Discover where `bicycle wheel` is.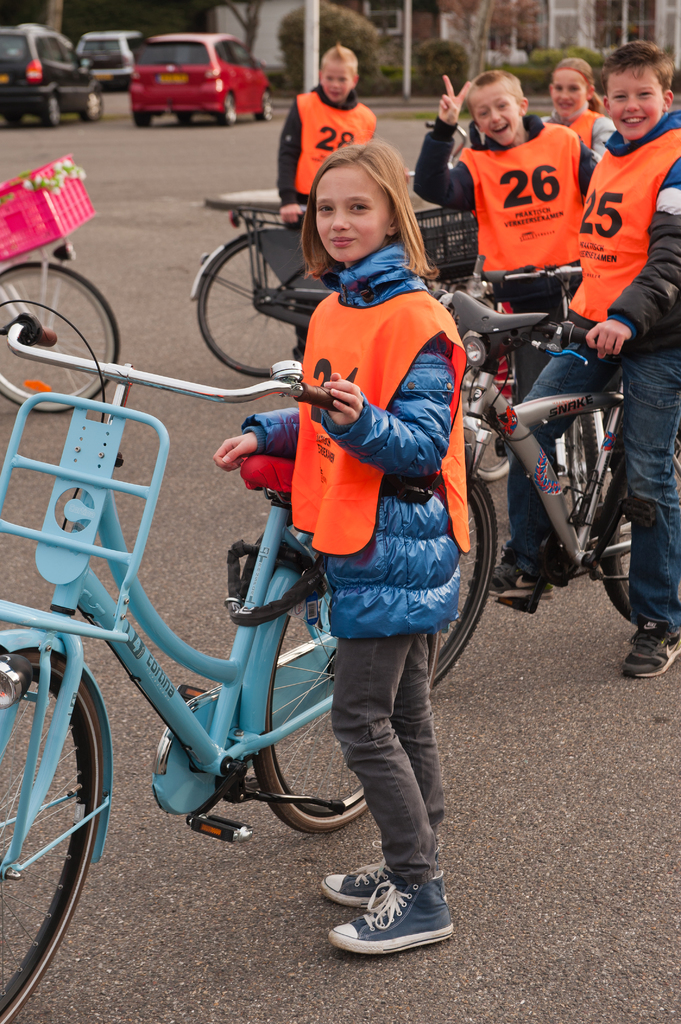
Discovered at locate(0, 643, 104, 1023).
